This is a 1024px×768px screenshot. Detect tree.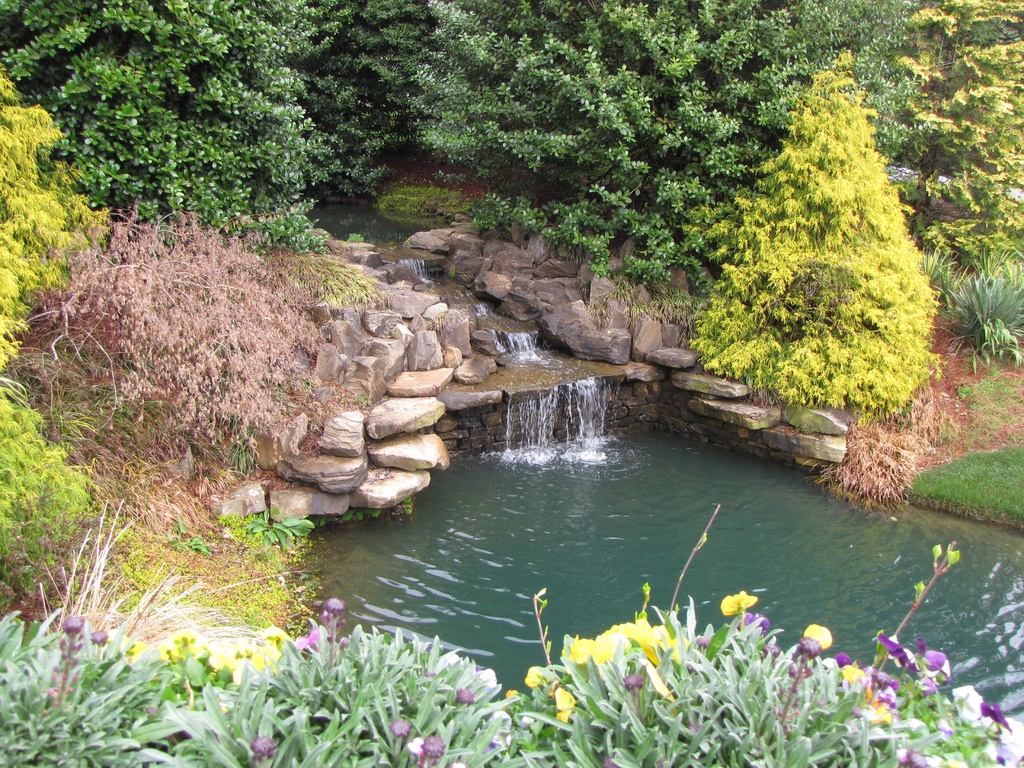
{"left": 675, "top": 56, "right": 947, "bottom": 413}.
